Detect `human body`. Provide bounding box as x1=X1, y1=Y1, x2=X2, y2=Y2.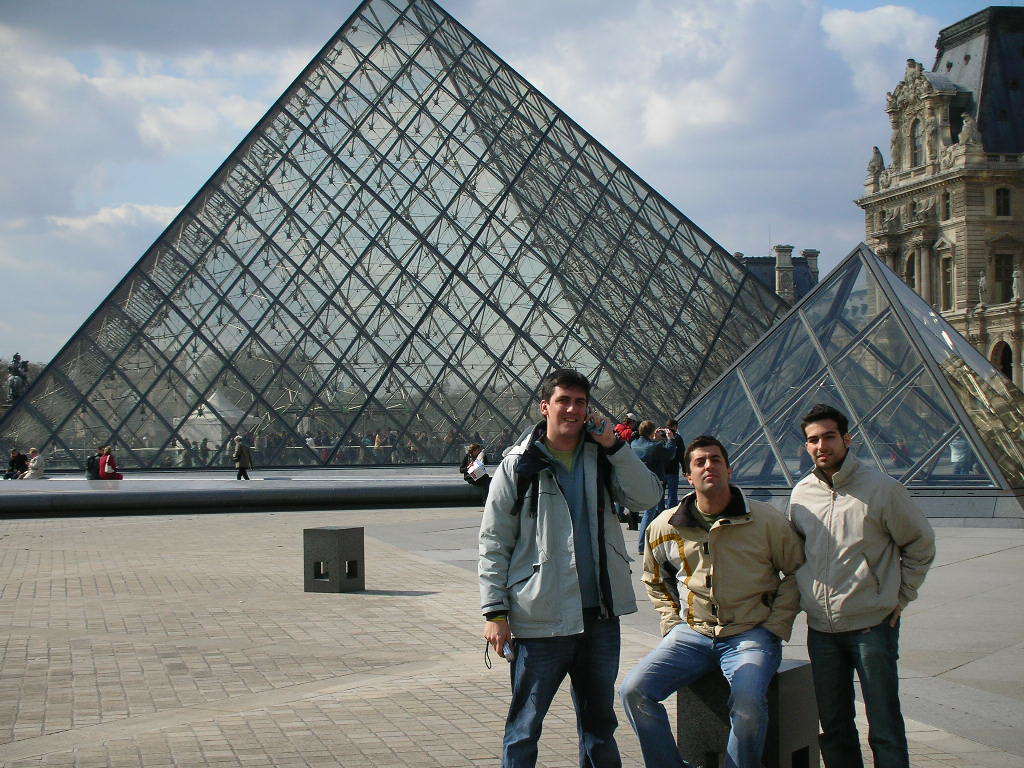
x1=16, y1=443, x2=46, y2=478.
